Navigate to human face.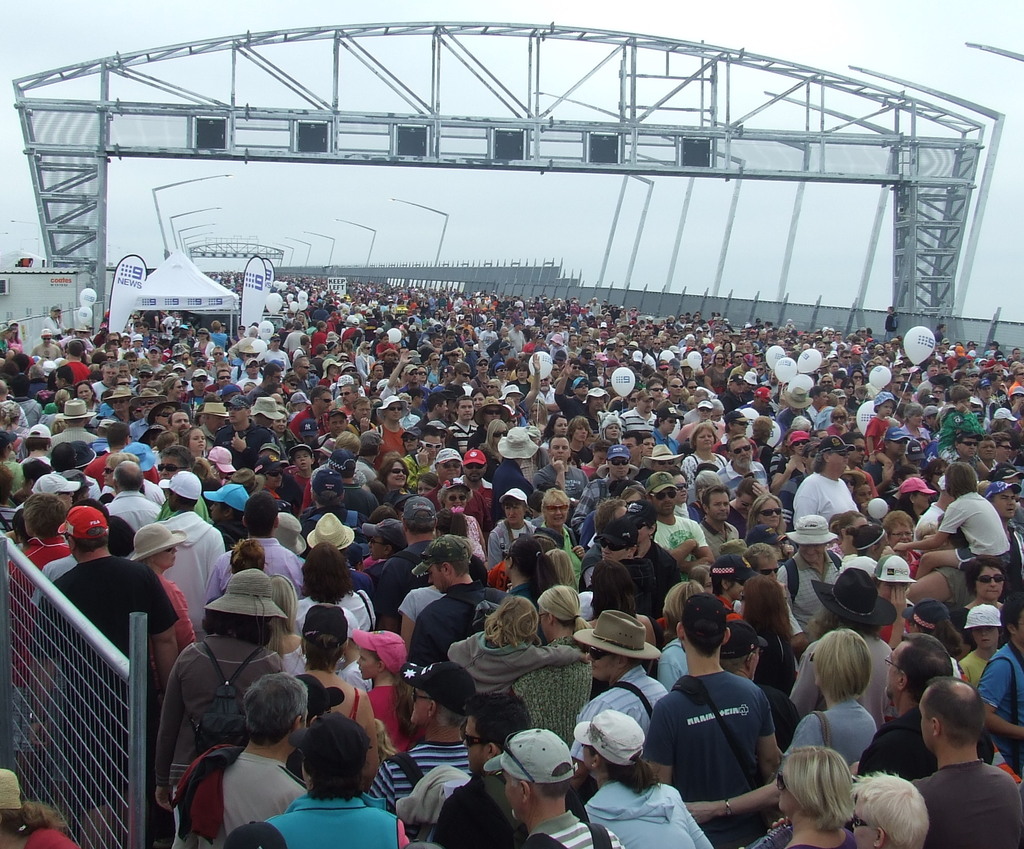
Navigation target: crop(508, 392, 520, 405).
